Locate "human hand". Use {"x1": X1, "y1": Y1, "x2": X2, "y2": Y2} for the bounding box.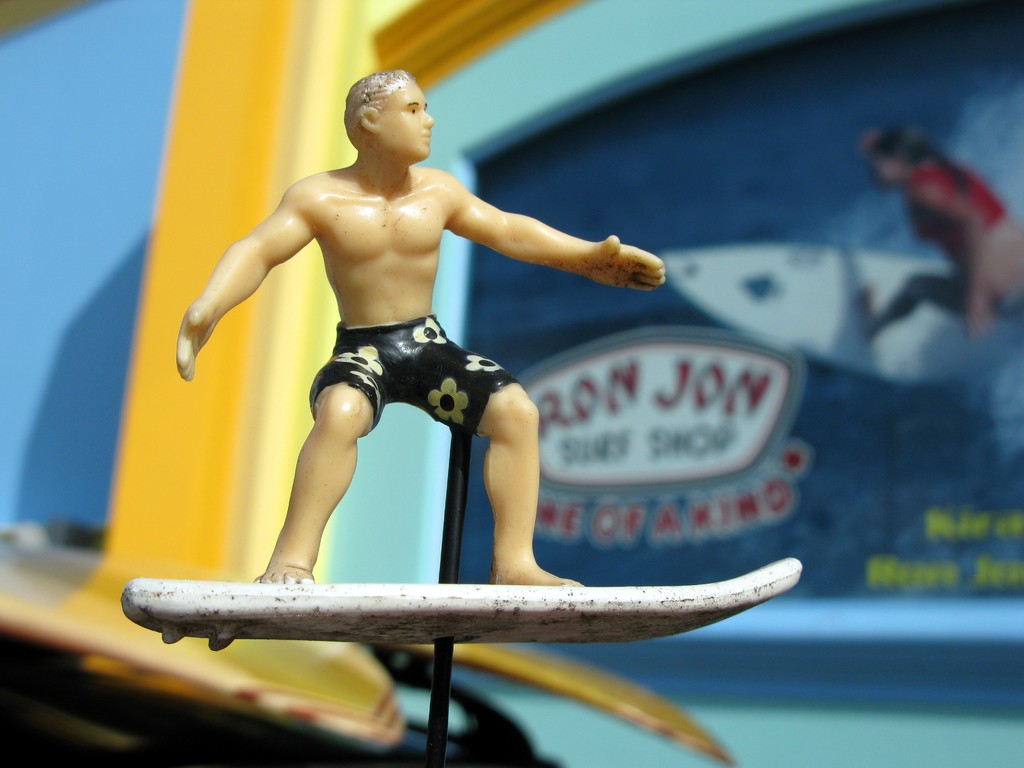
{"x1": 959, "y1": 290, "x2": 993, "y2": 343}.
